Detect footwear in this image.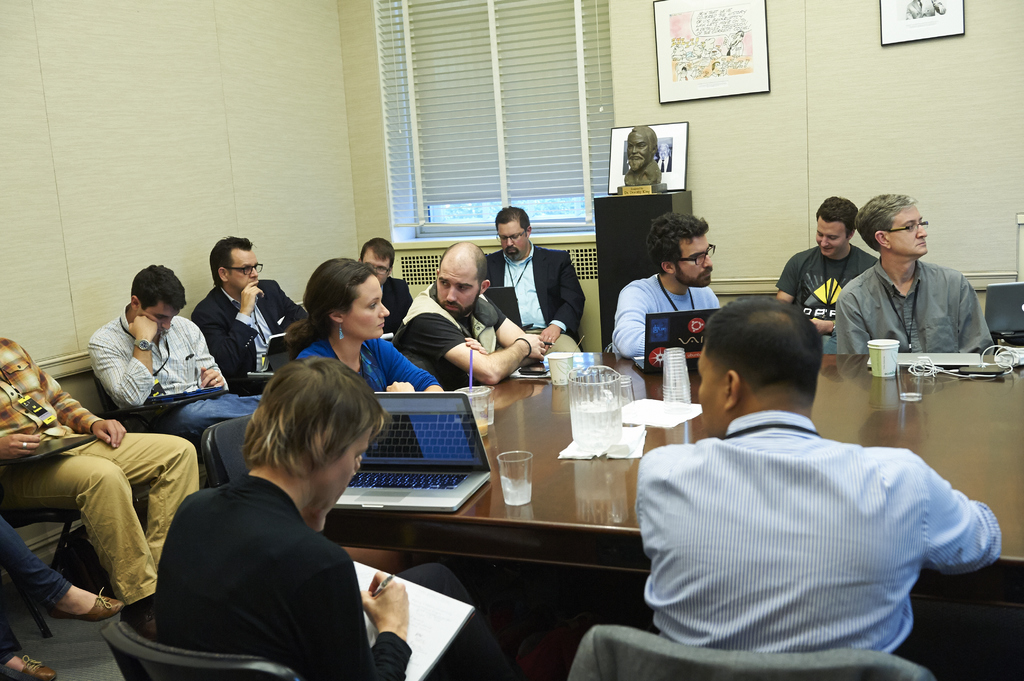
Detection: [x1=44, y1=588, x2=124, y2=622].
